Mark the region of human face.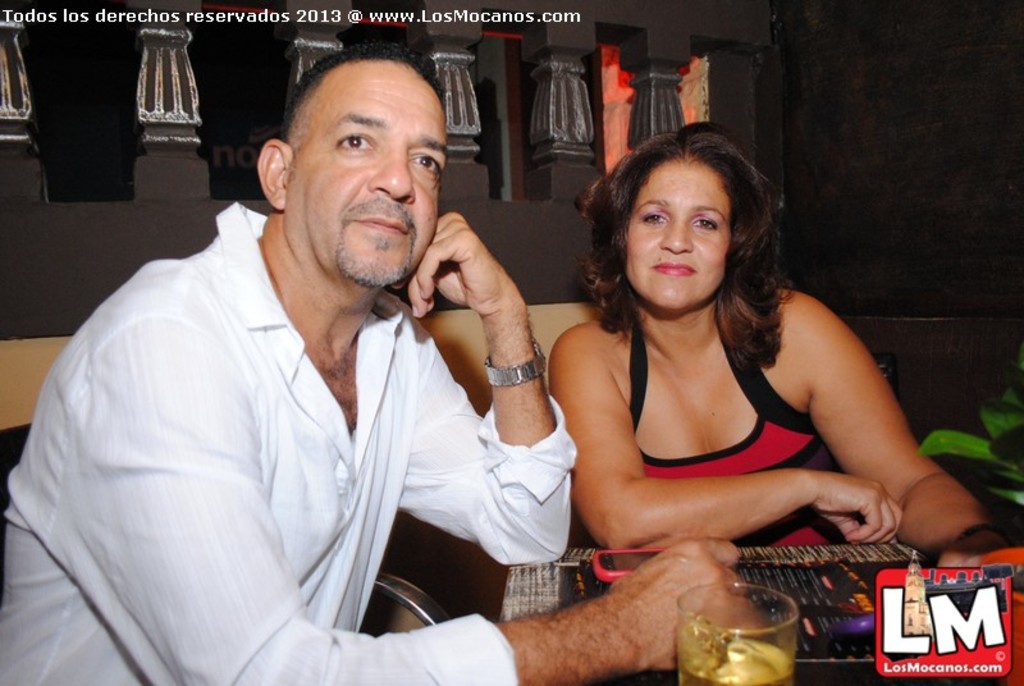
Region: x1=293, y1=64, x2=445, y2=285.
